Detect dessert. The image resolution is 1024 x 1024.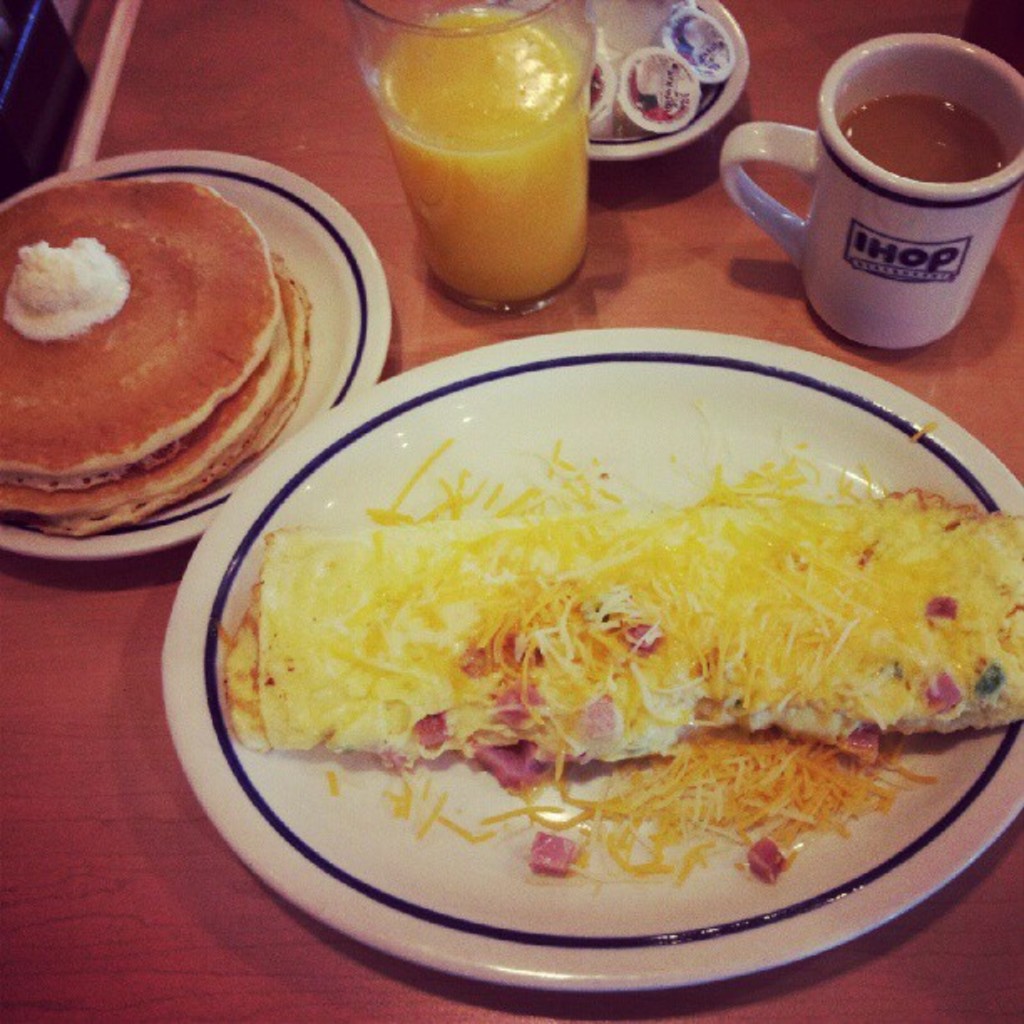
0:179:310:517.
